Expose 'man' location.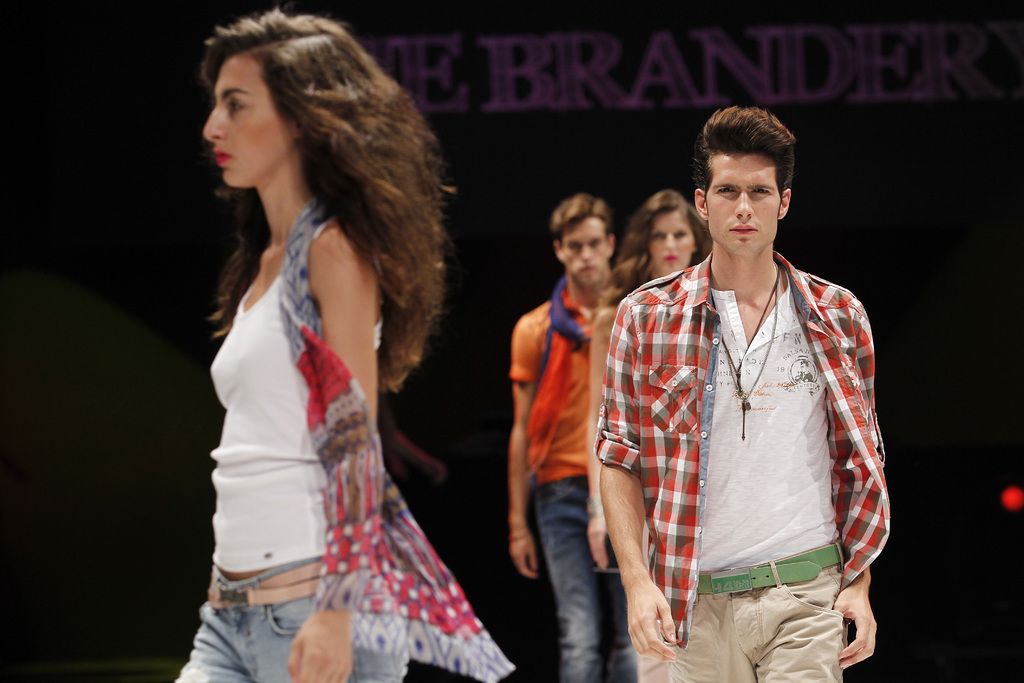
Exposed at l=500, t=183, r=628, b=682.
